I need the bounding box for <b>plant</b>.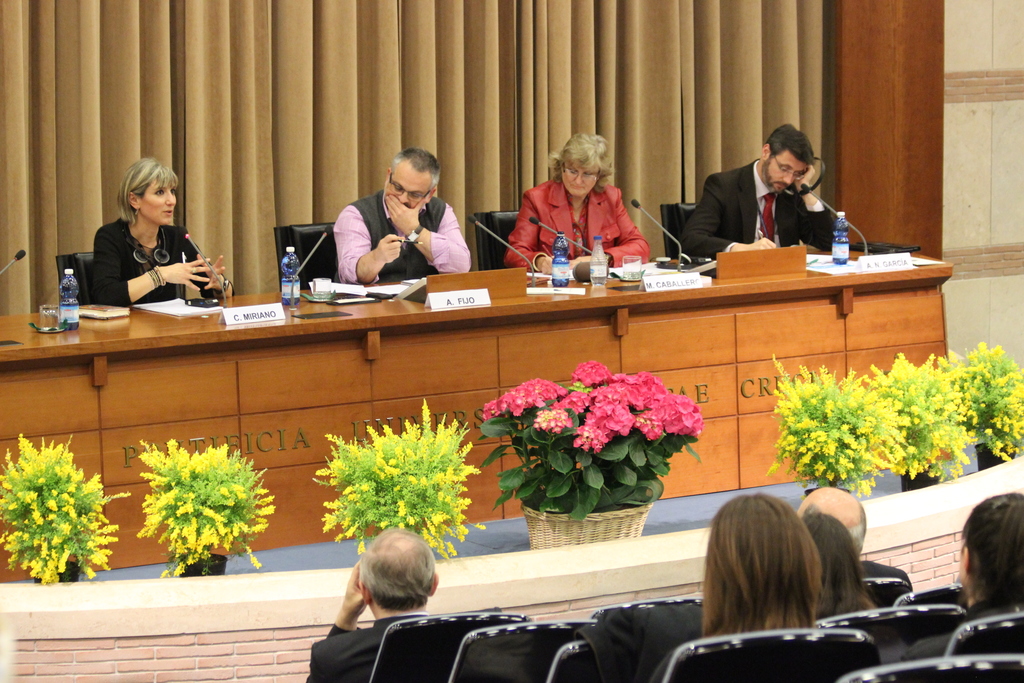
Here it is: 476 359 703 524.
